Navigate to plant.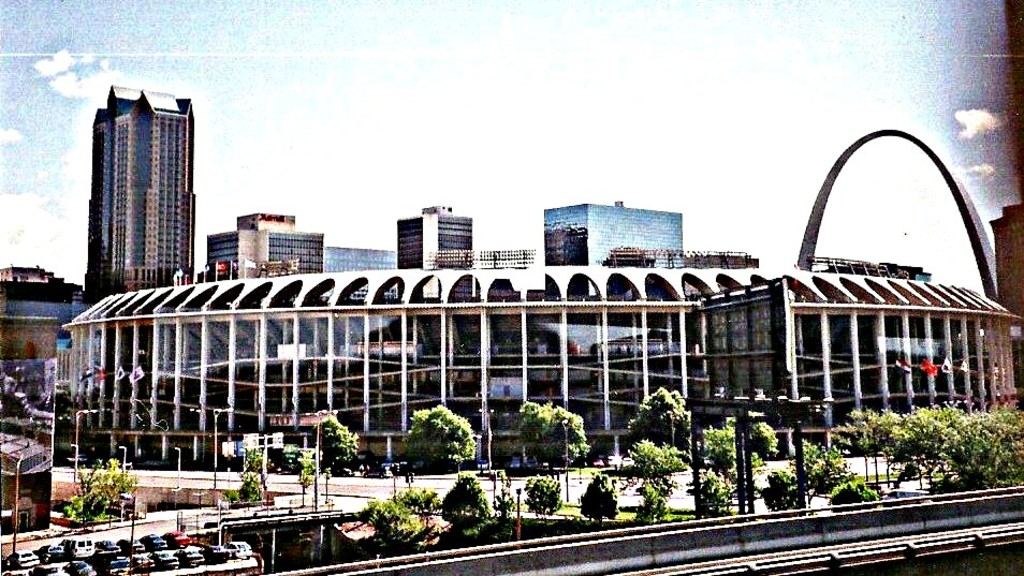
Navigation target: Rect(351, 496, 428, 555).
